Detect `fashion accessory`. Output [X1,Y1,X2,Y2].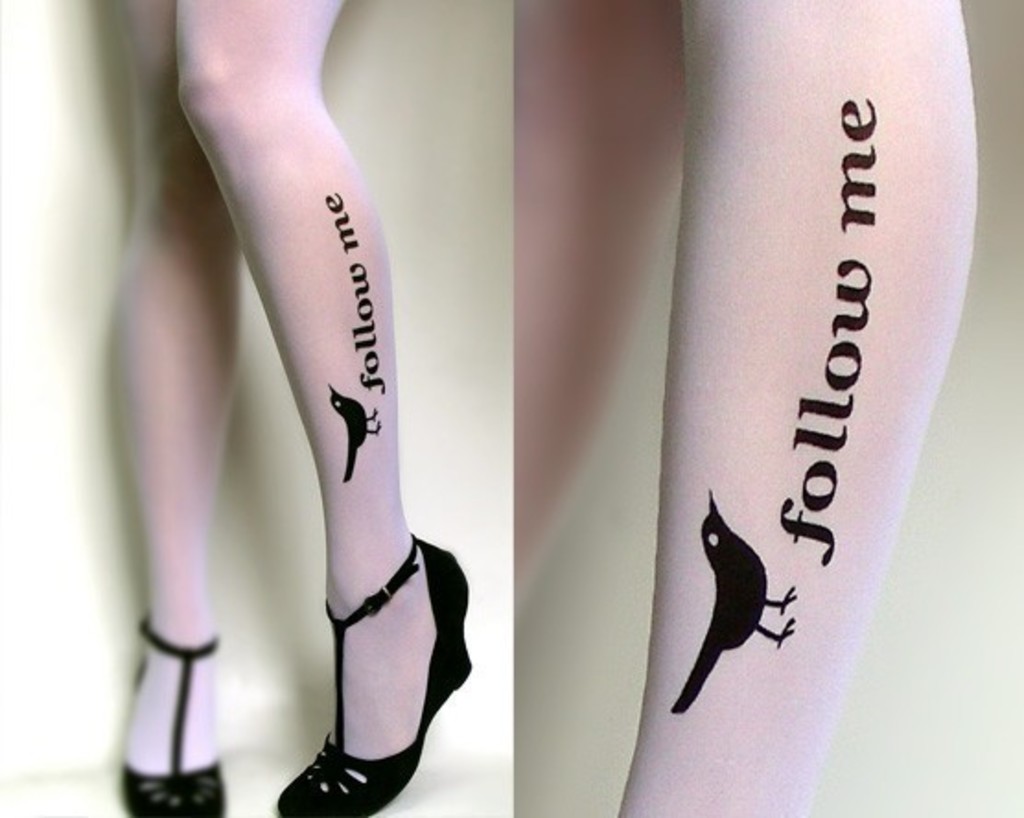
[269,532,481,816].
